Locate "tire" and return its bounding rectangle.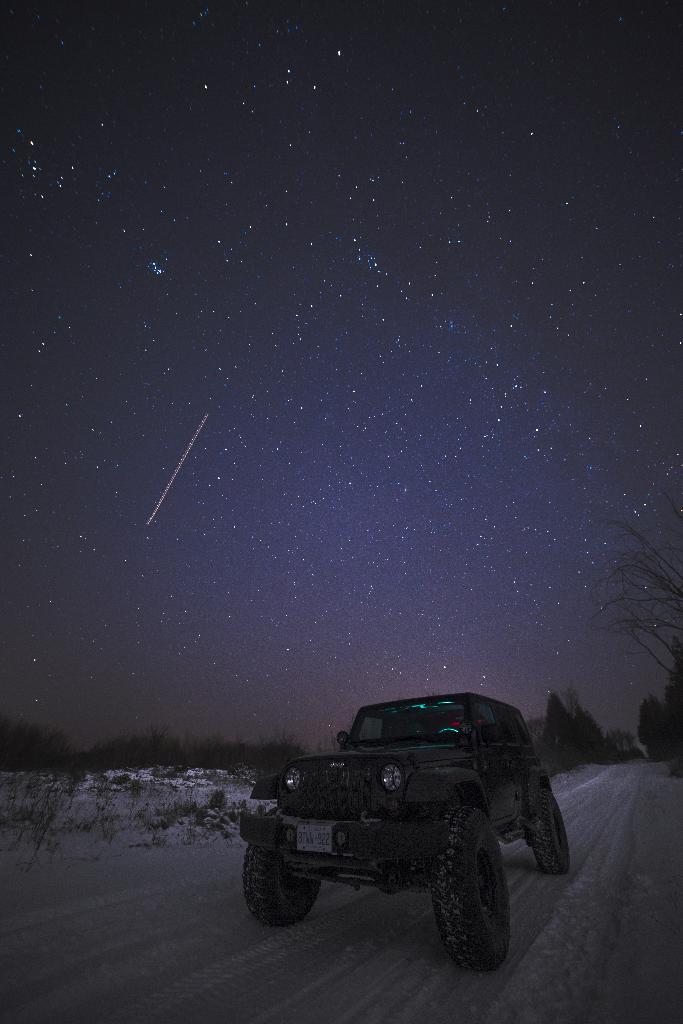
[x1=514, y1=783, x2=575, y2=877].
